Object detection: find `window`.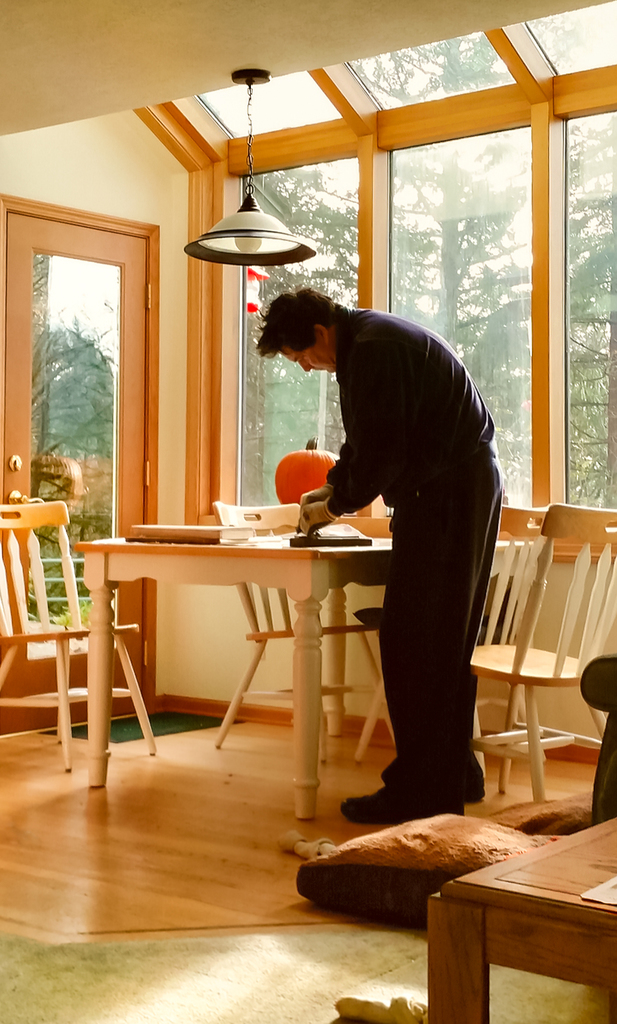
17:192:128:515.
